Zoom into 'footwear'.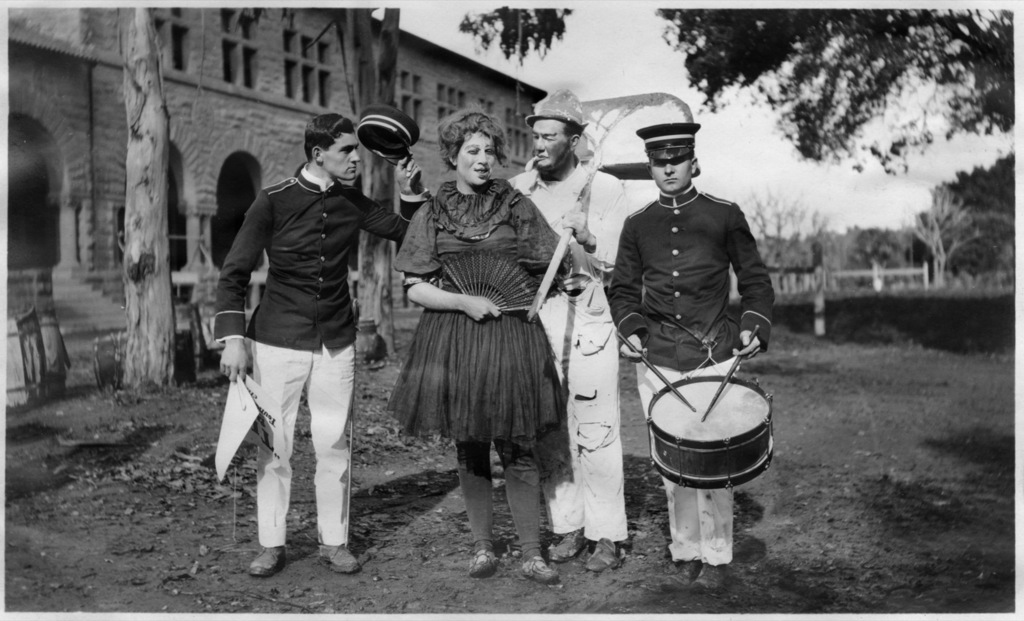
Zoom target: box=[314, 538, 364, 574].
